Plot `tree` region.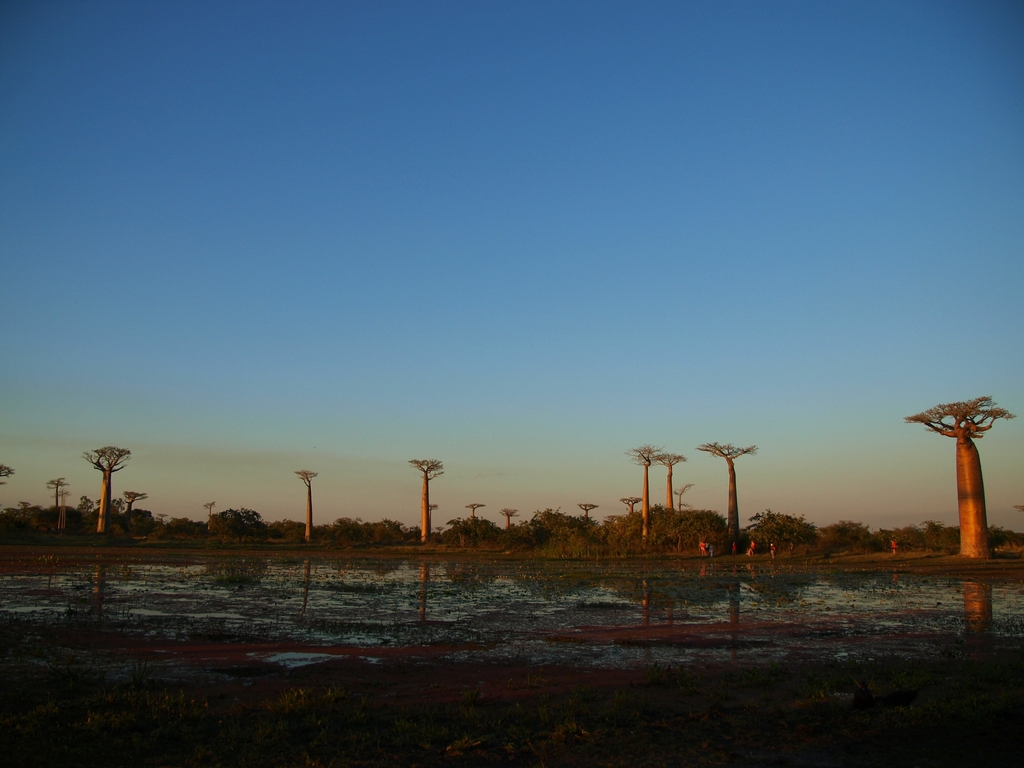
Plotted at [292,463,318,567].
